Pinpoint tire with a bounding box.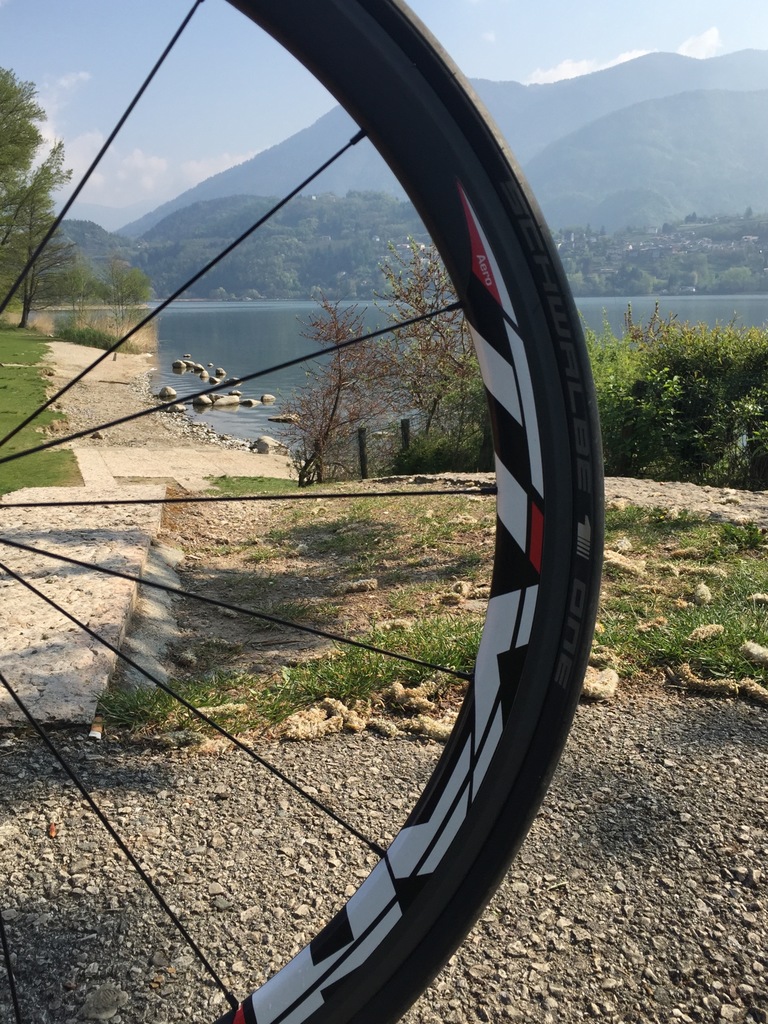
<region>0, 0, 608, 1023</region>.
